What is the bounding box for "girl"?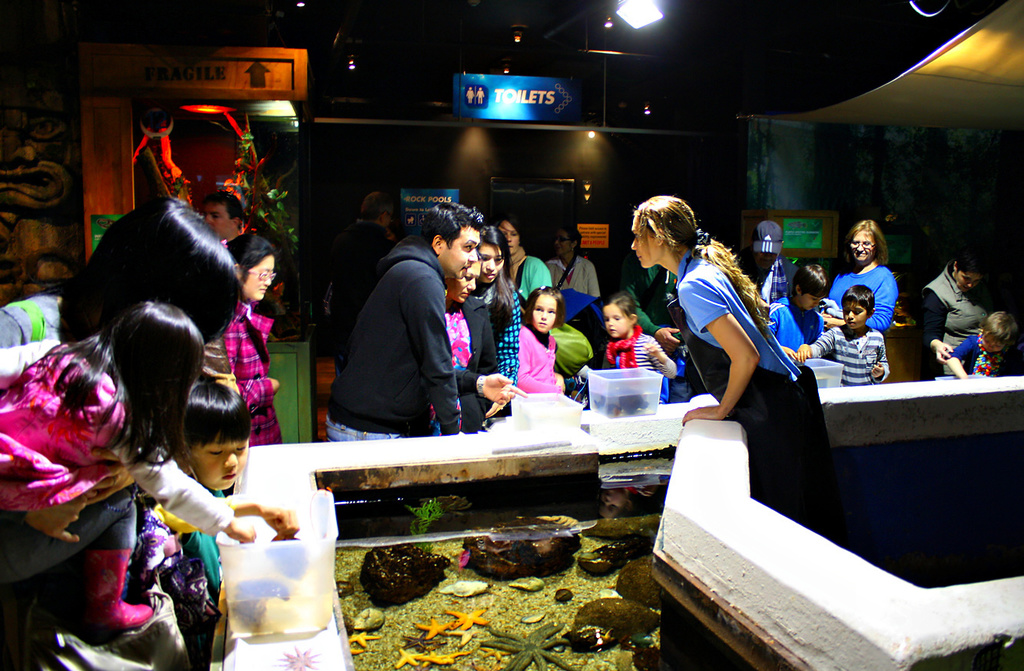
<region>829, 220, 899, 334</region>.
